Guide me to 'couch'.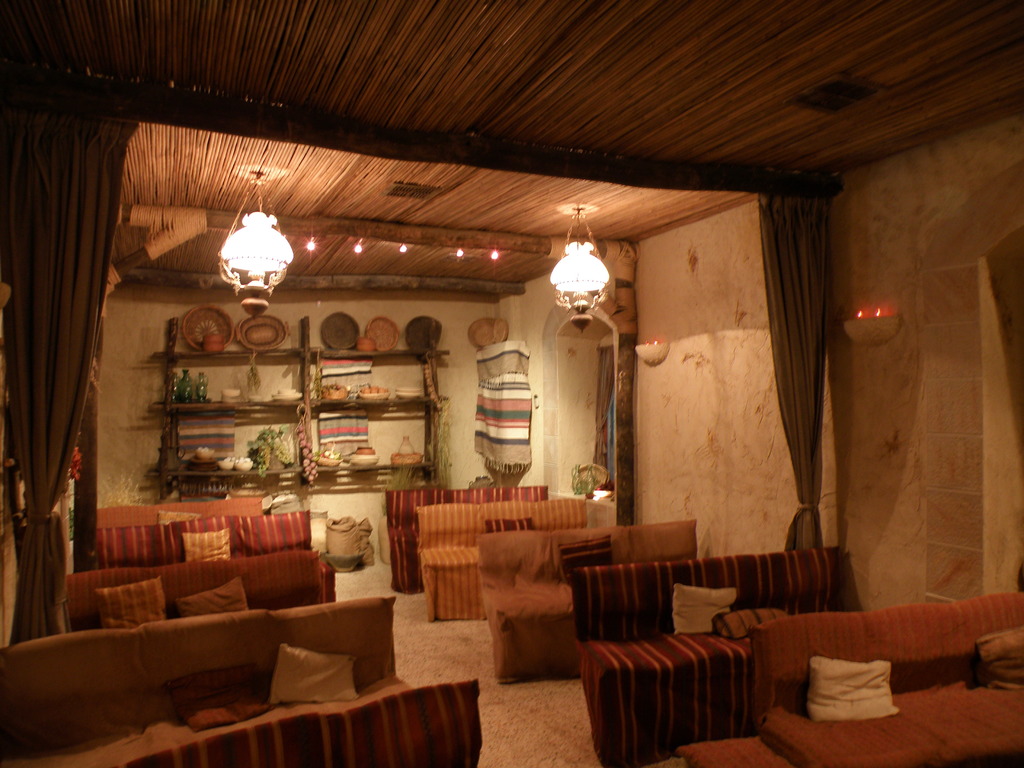
Guidance: bbox=[568, 547, 922, 744].
